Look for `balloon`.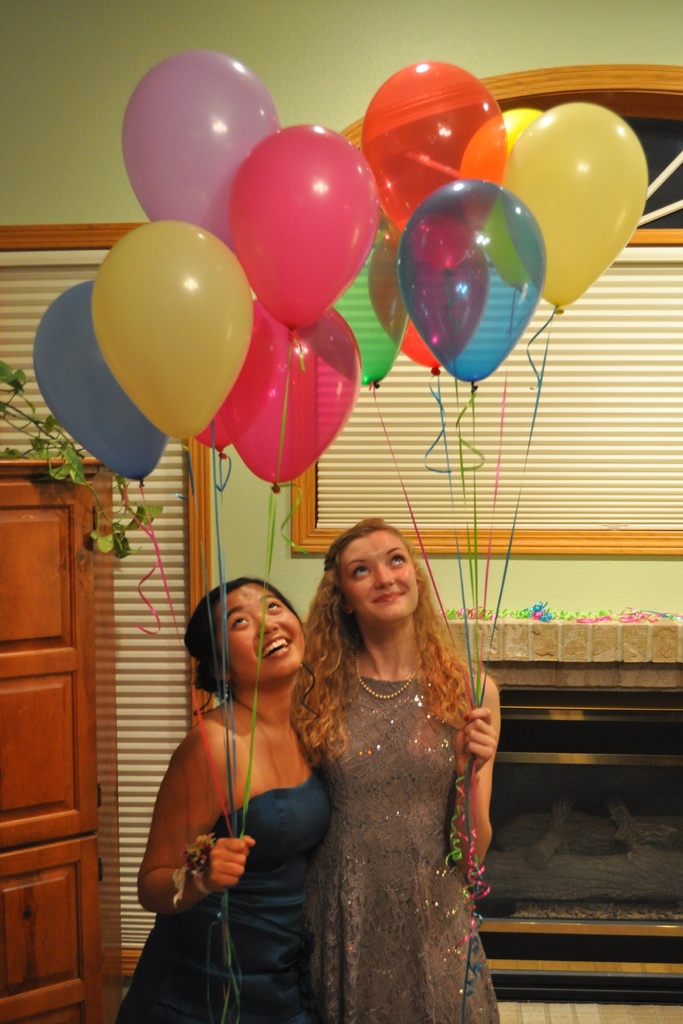
Found: [left=367, top=218, right=491, bottom=376].
